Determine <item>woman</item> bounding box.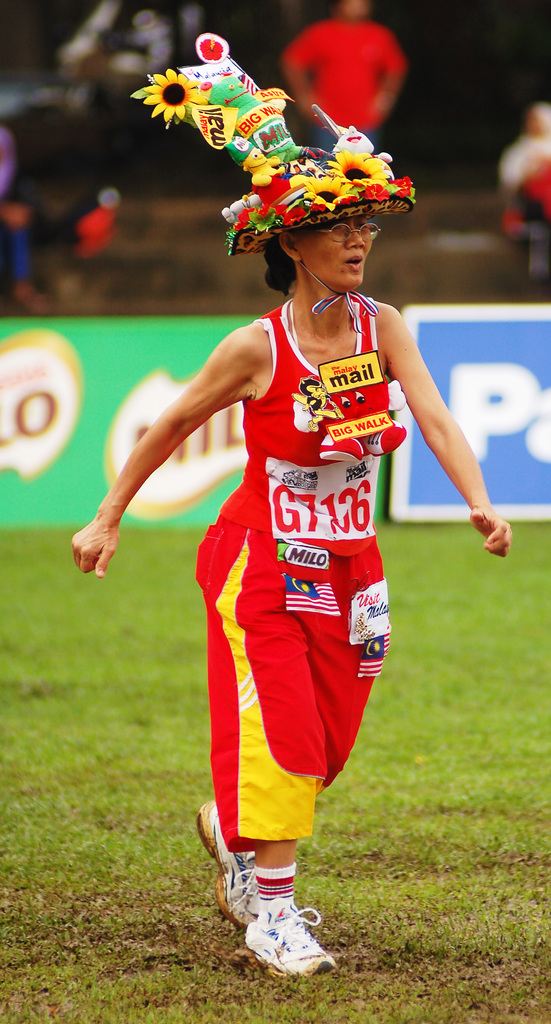
Determined: bbox=(114, 79, 420, 924).
